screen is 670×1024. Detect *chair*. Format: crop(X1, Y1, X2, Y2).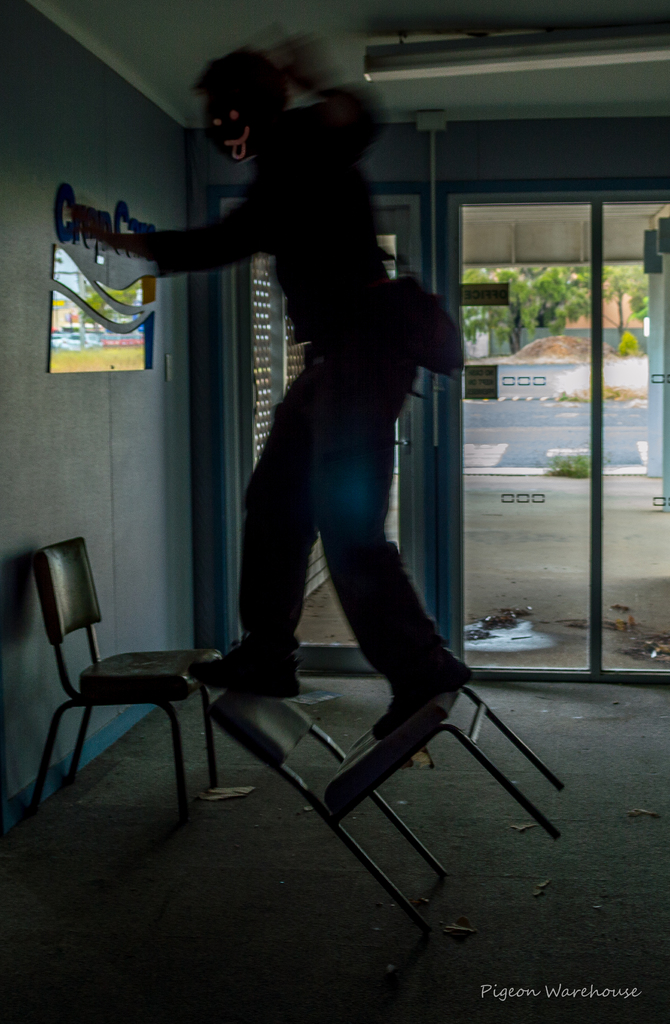
crop(217, 653, 567, 921).
